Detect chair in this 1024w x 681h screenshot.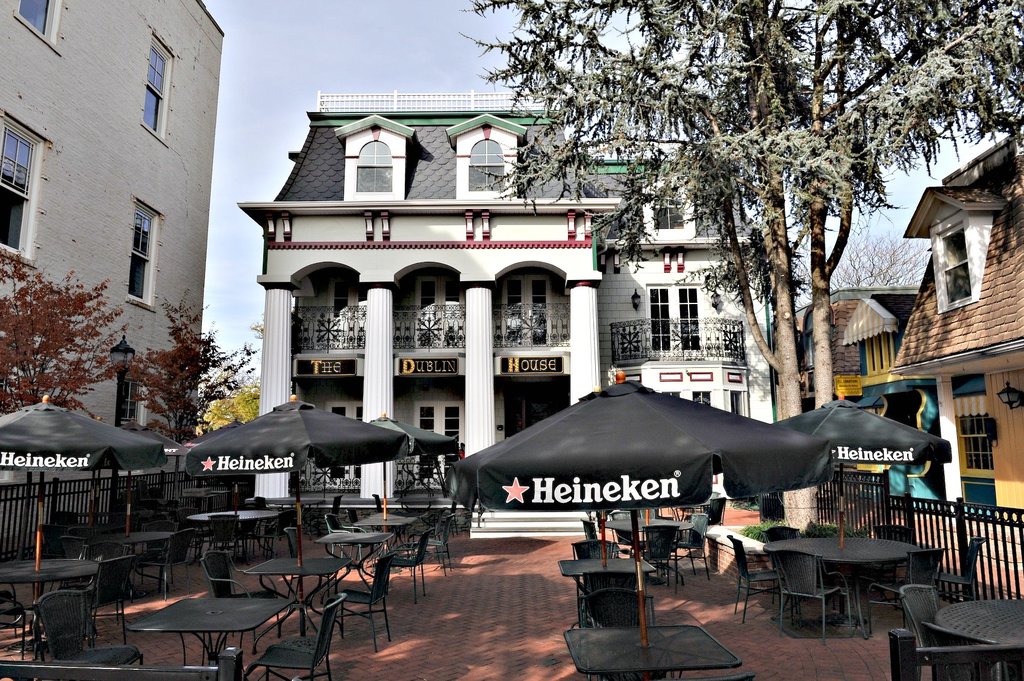
Detection: x1=771, y1=523, x2=807, y2=550.
